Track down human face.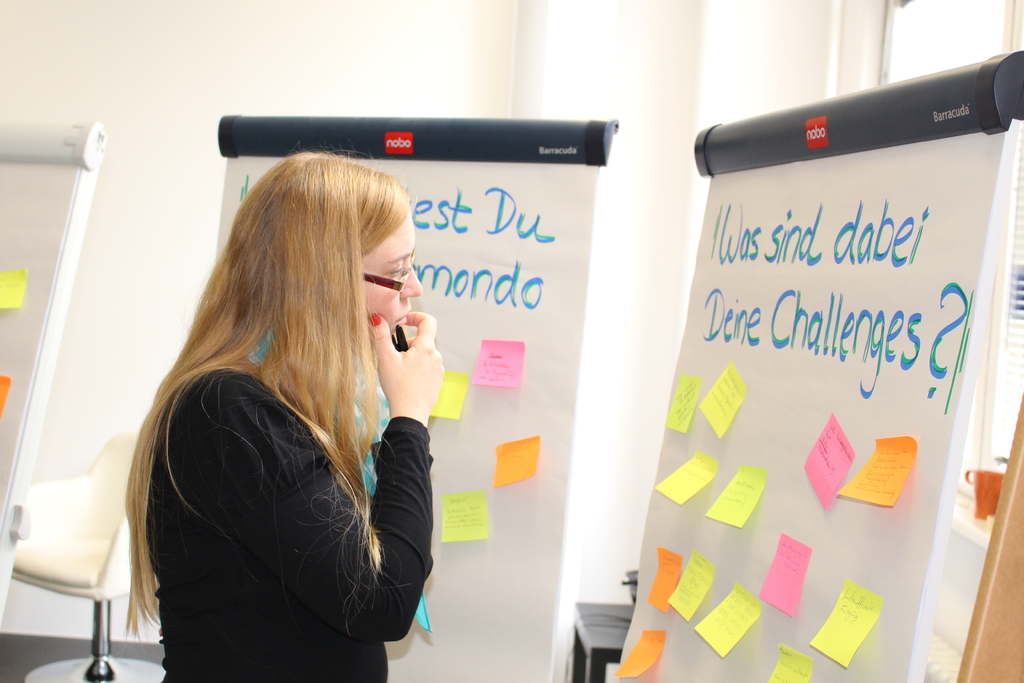
Tracked to (363,215,426,335).
